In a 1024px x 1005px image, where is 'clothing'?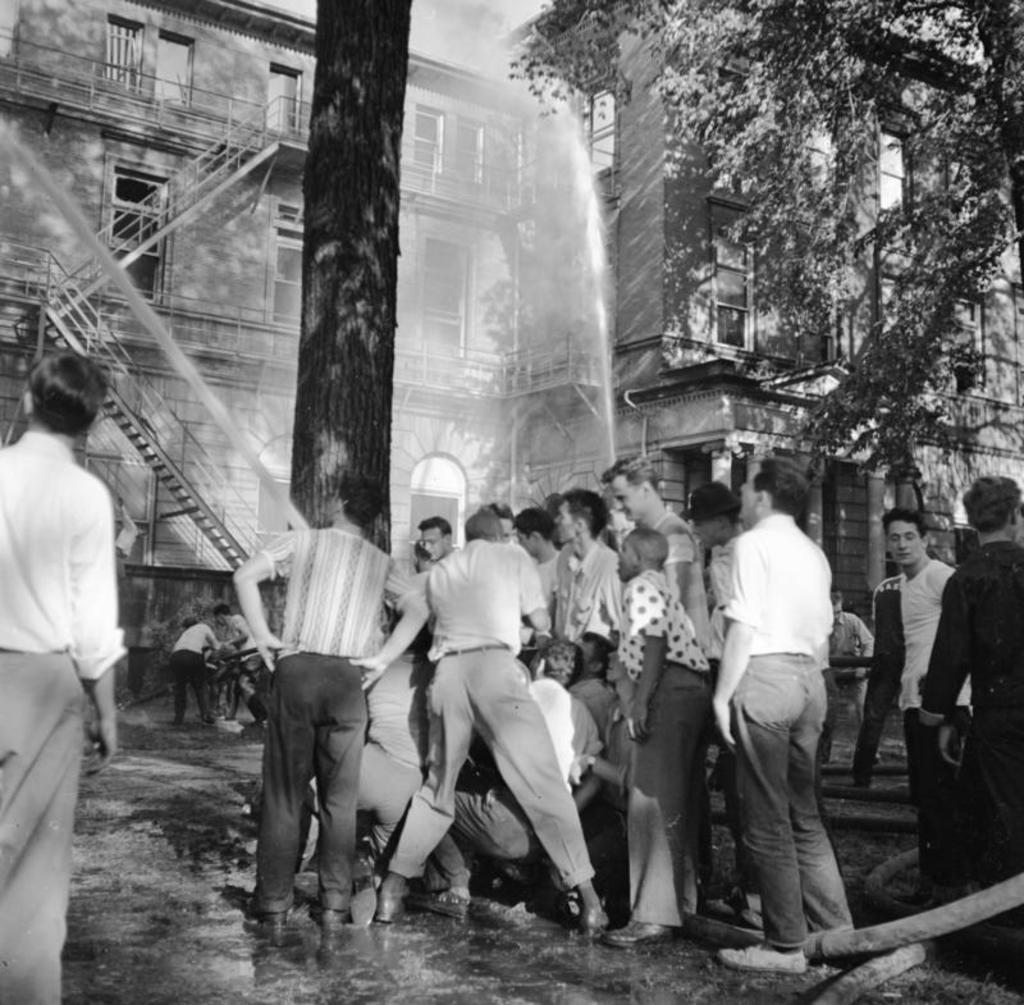
detection(924, 538, 1023, 886).
